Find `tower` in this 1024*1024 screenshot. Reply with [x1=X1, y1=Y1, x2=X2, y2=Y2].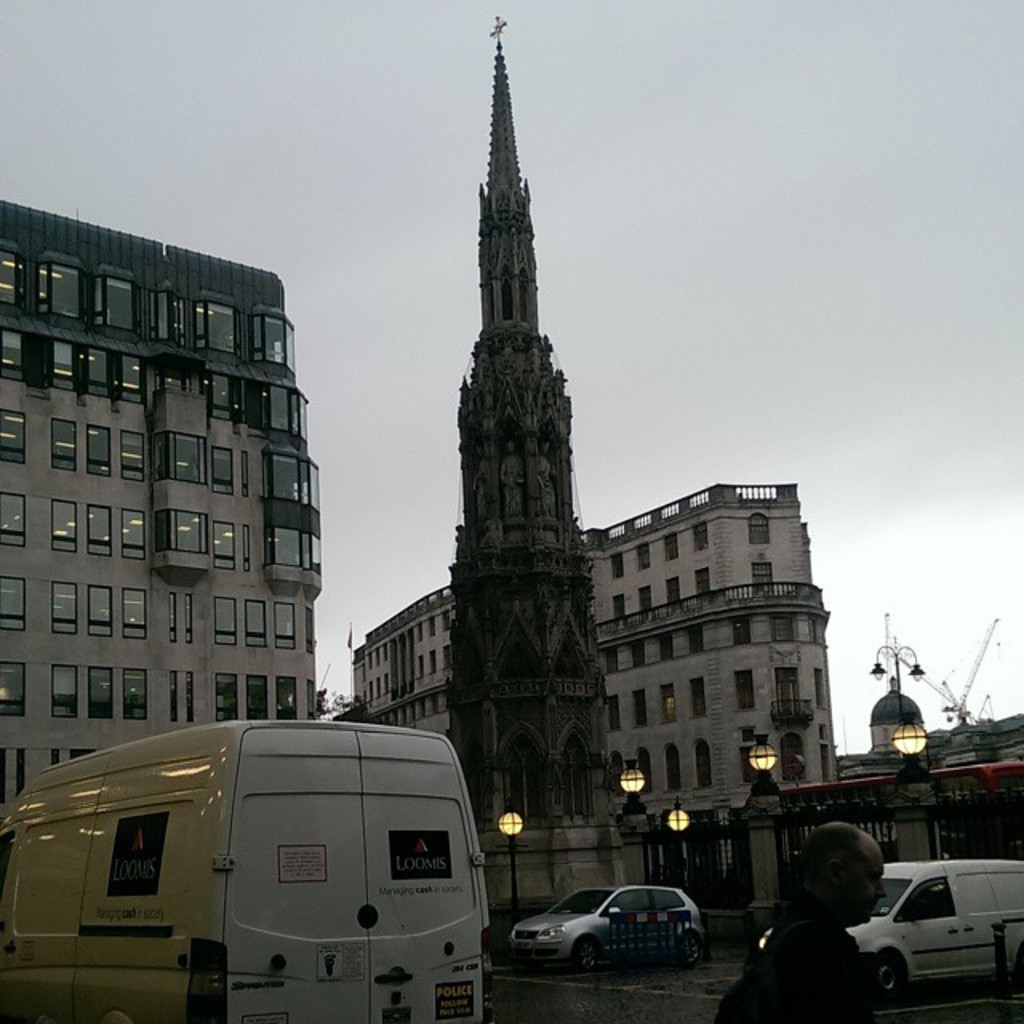
[x1=446, y1=24, x2=650, y2=907].
